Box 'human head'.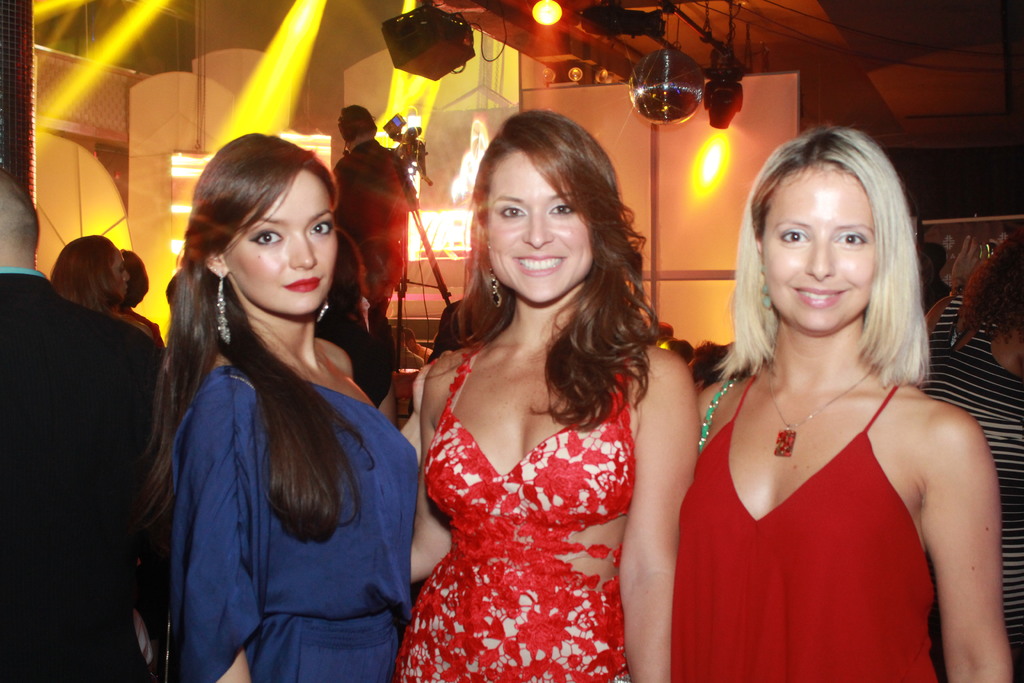
x1=0, y1=167, x2=40, y2=258.
